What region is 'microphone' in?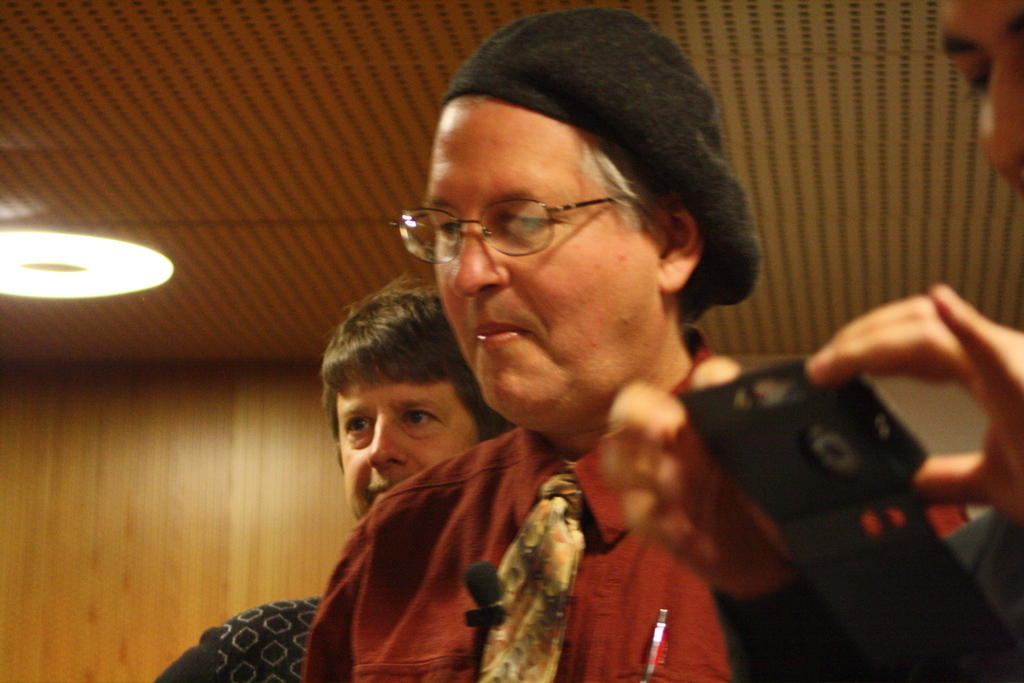
bbox(465, 565, 497, 608).
